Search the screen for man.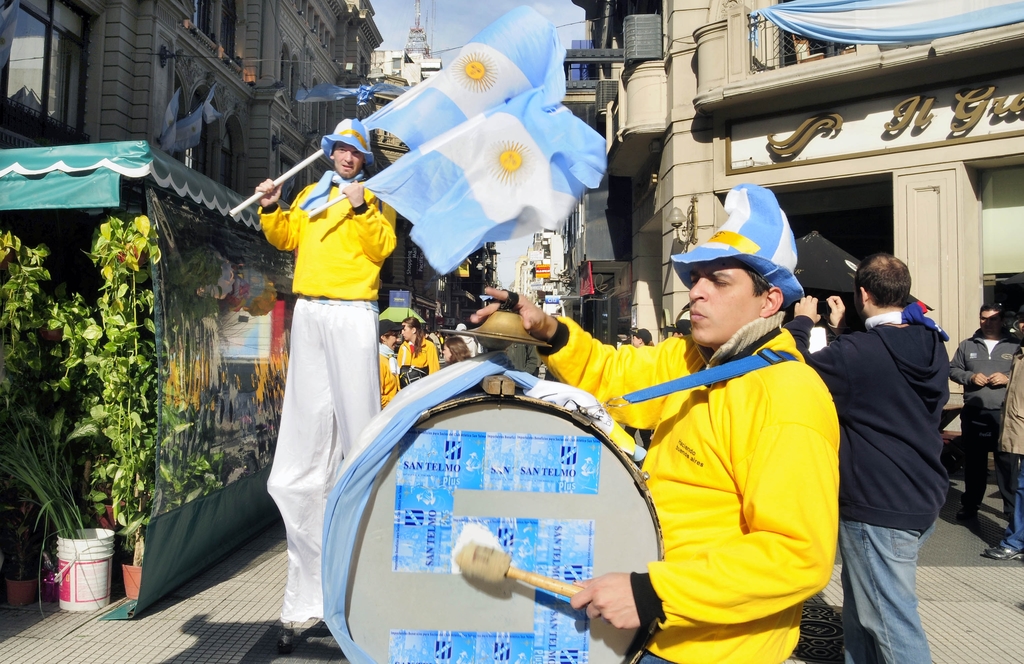
Found at x1=468 y1=187 x2=842 y2=663.
